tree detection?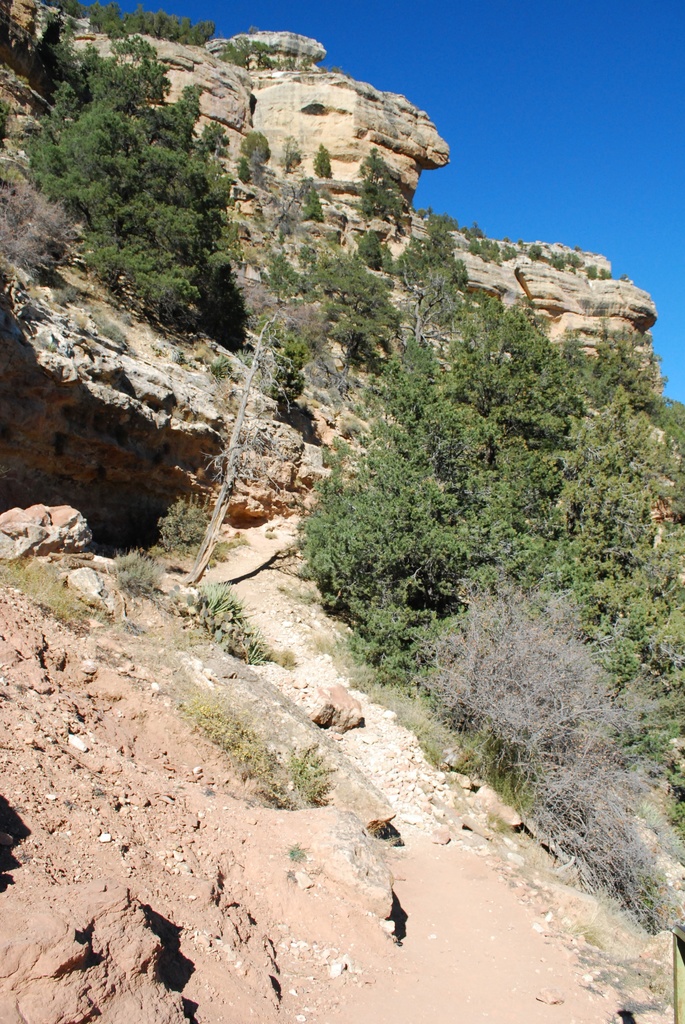
(left=320, top=148, right=329, bottom=175)
